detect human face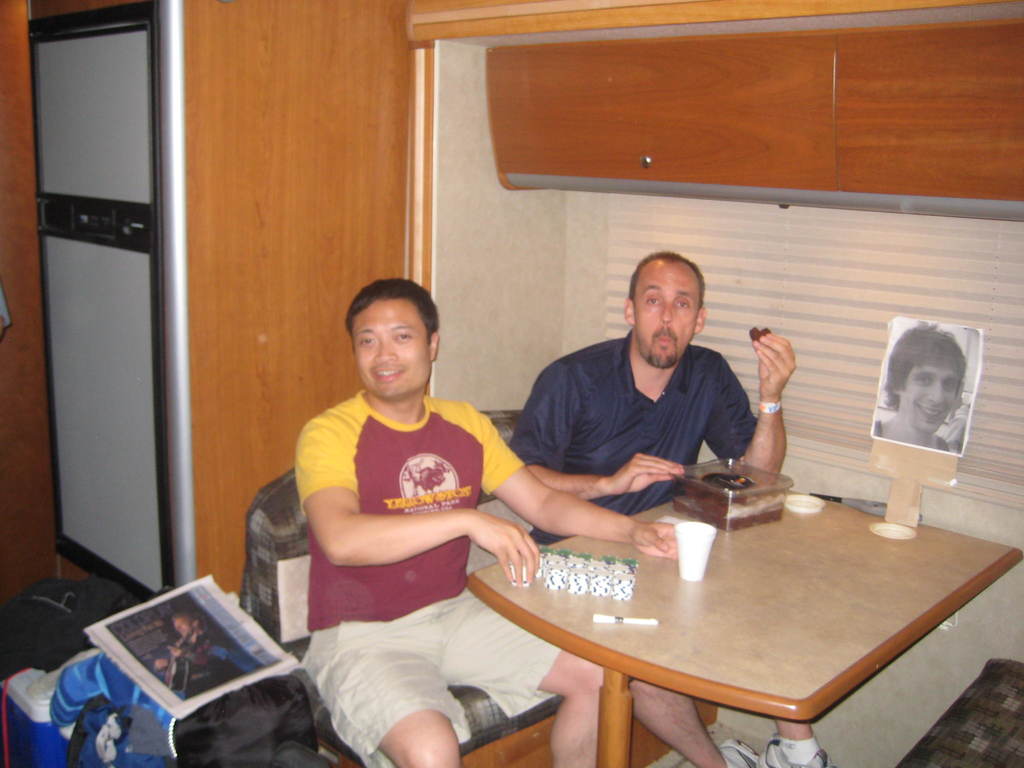
(left=353, top=298, right=426, bottom=399)
